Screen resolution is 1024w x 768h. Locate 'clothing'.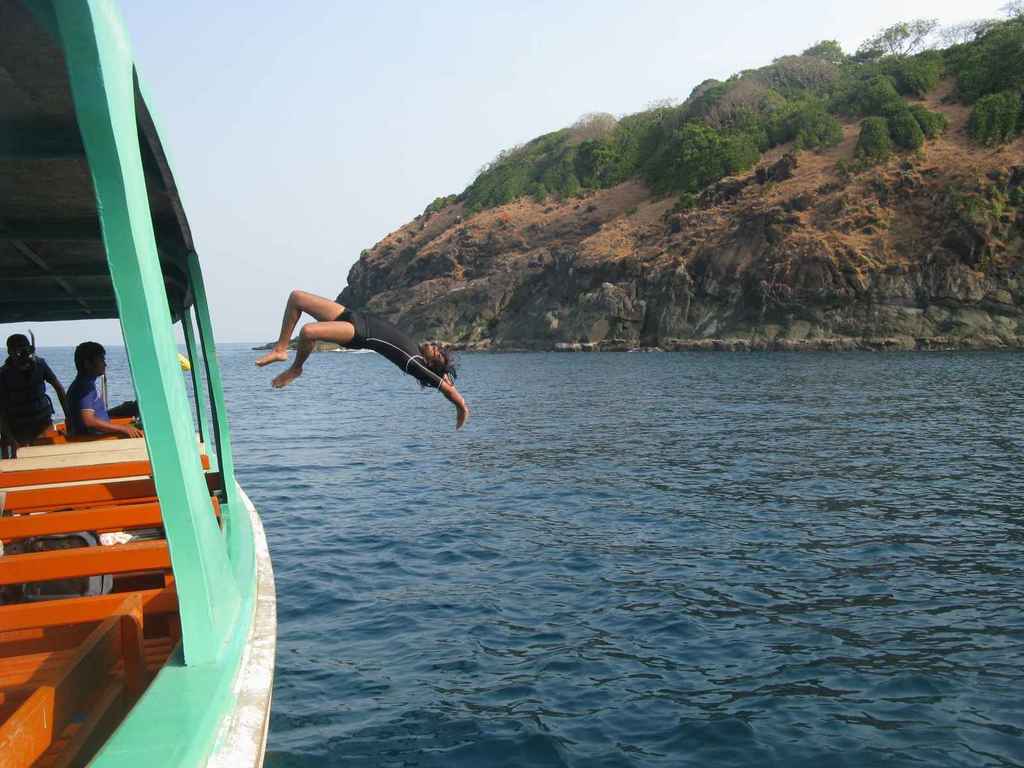
x1=0, y1=351, x2=54, y2=446.
